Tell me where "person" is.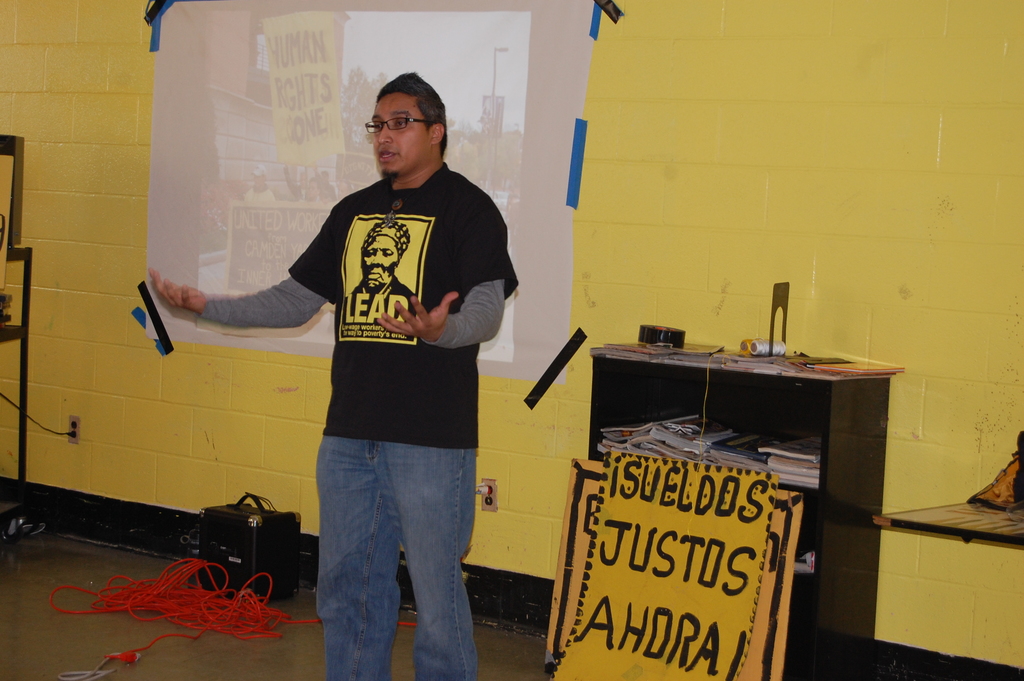
"person" is at box(340, 216, 429, 320).
